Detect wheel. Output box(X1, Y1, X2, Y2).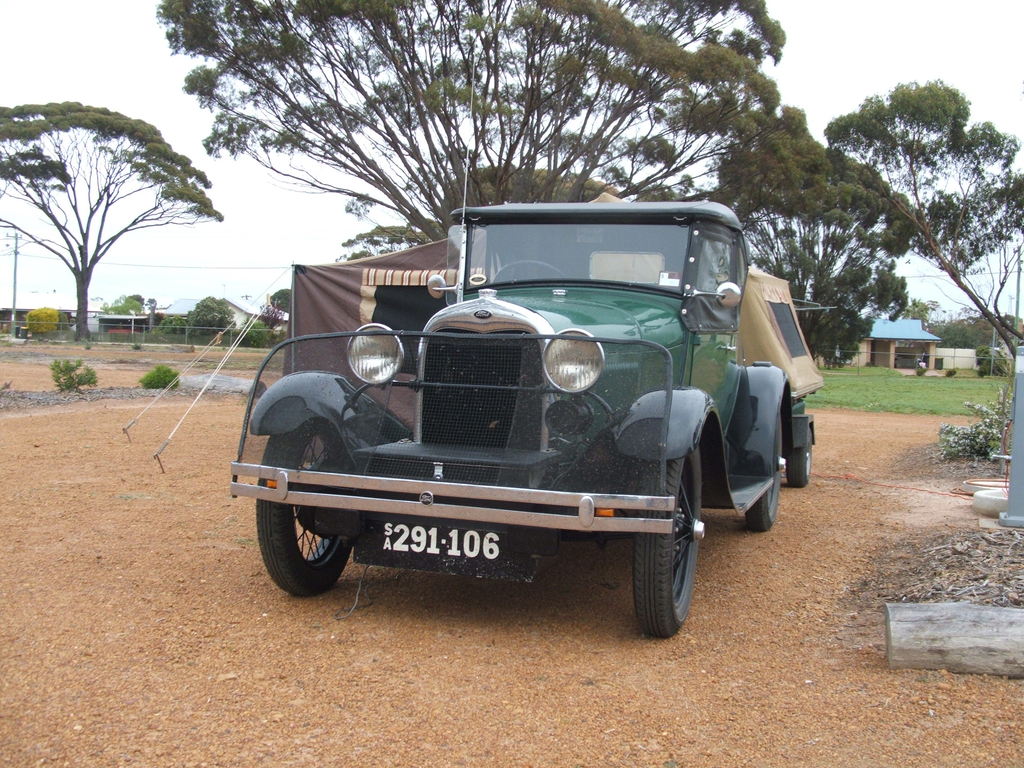
box(254, 422, 357, 601).
